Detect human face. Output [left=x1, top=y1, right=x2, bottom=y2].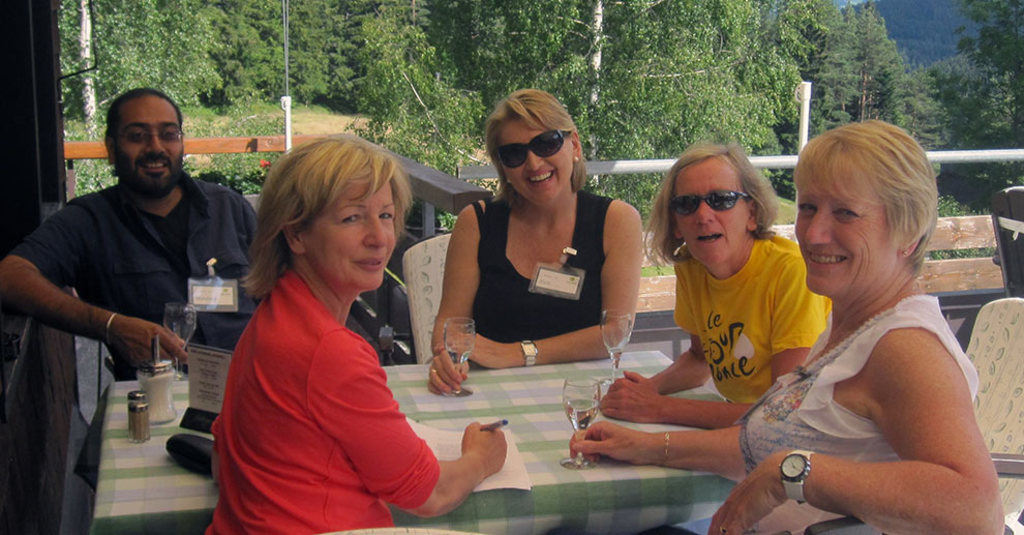
[left=801, top=145, right=920, bottom=306].
